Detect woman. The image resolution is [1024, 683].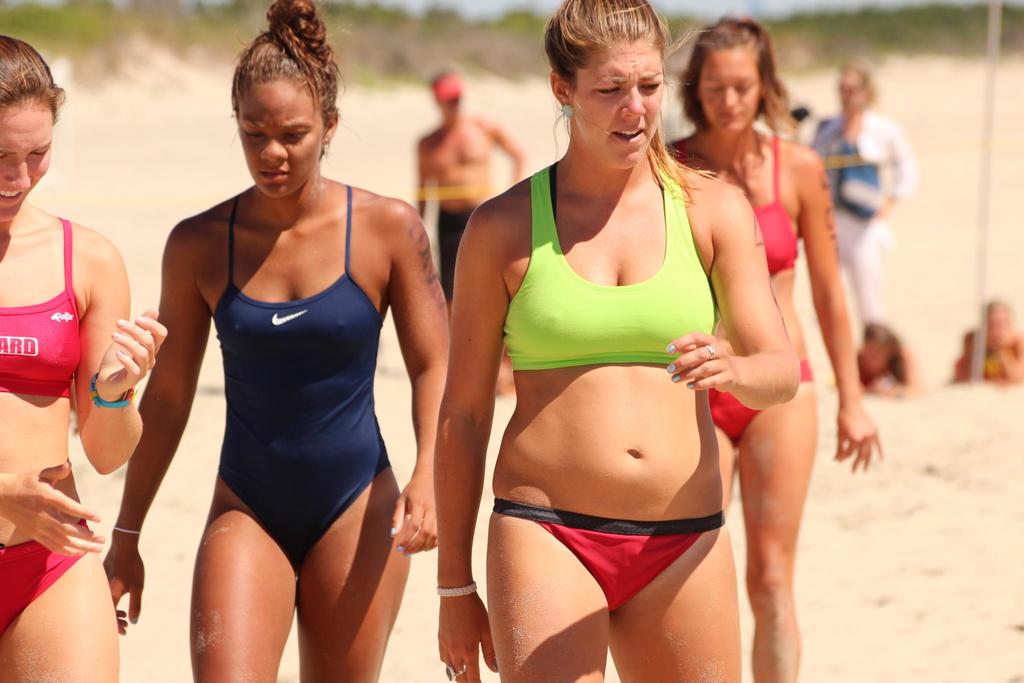
<region>440, 0, 801, 682</region>.
